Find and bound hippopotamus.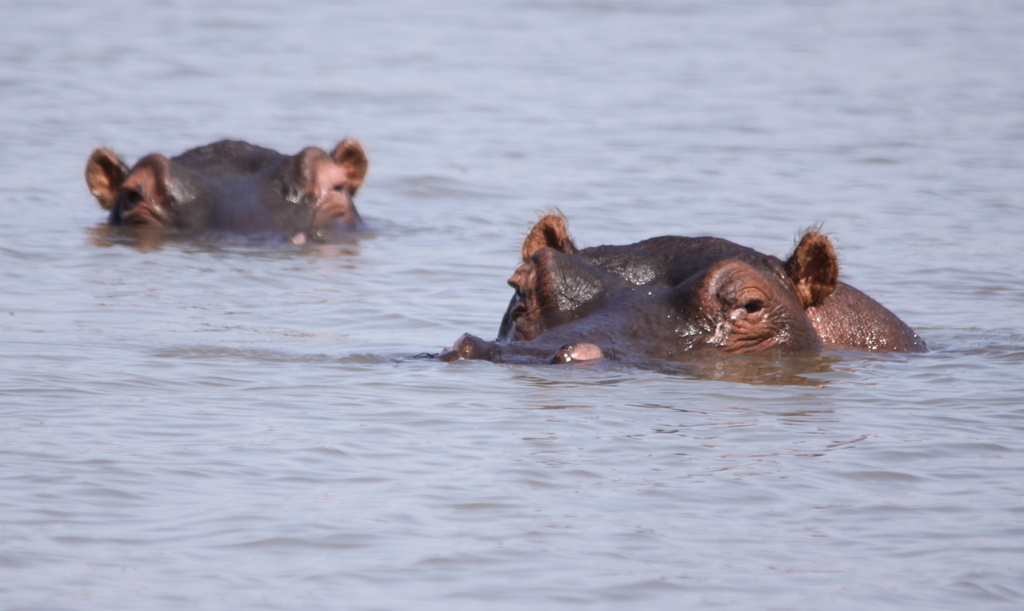
Bound: <bbox>443, 203, 927, 368</bbox>.
